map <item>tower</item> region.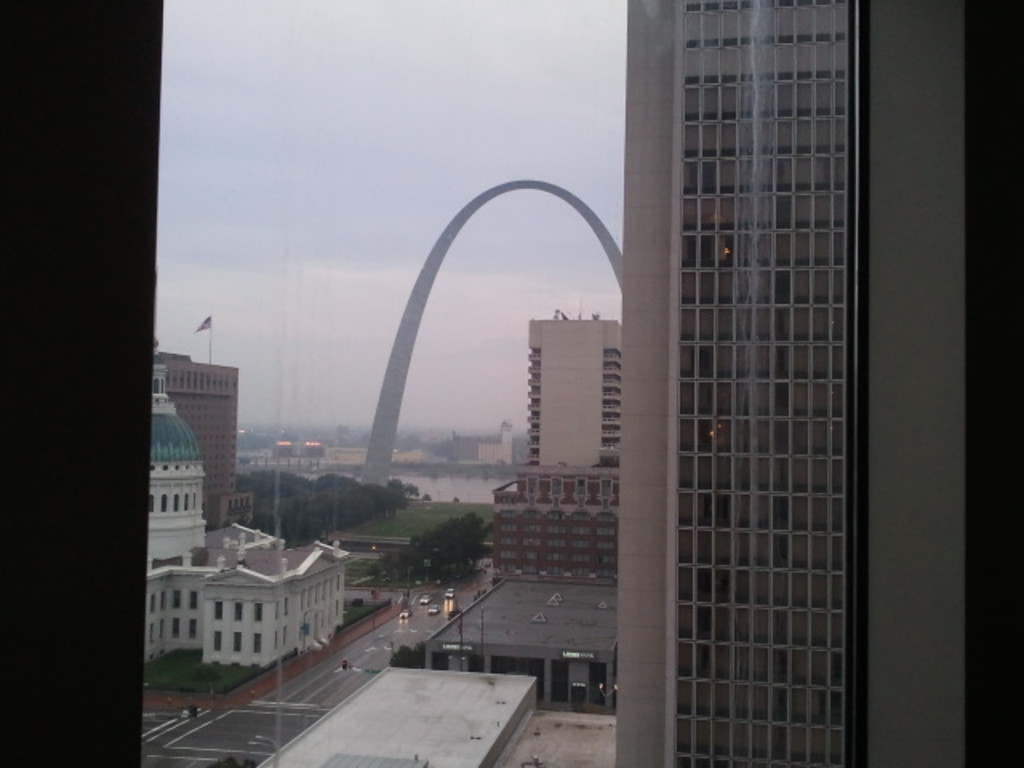
Mapped to x1=517, y1=323, x2=630, y2=472.
